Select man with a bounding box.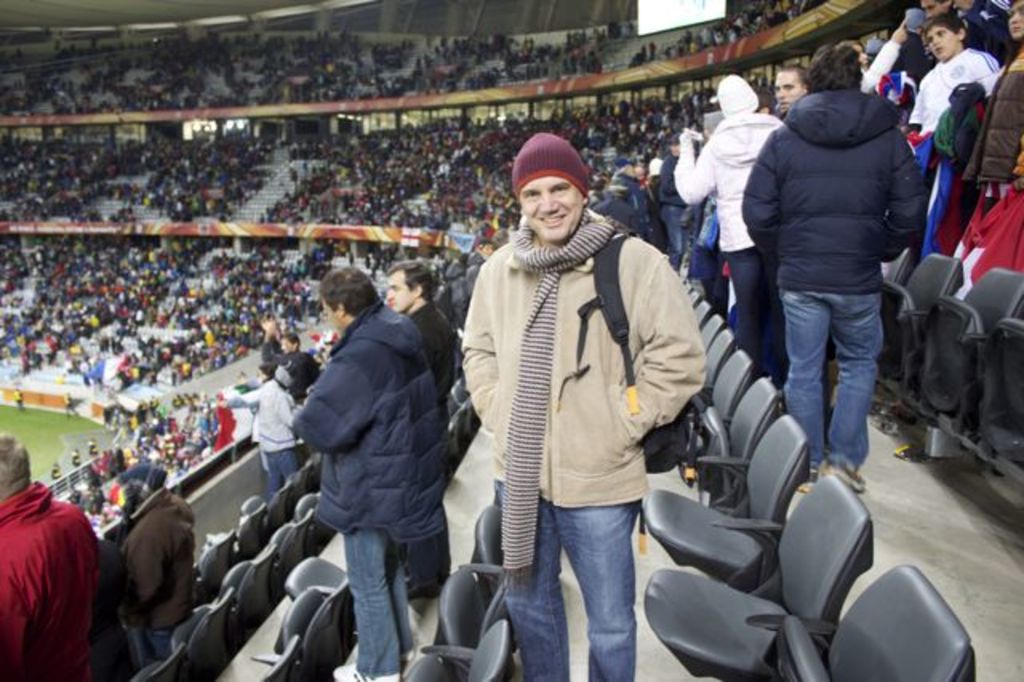
box(744, 45, 926, 491).
